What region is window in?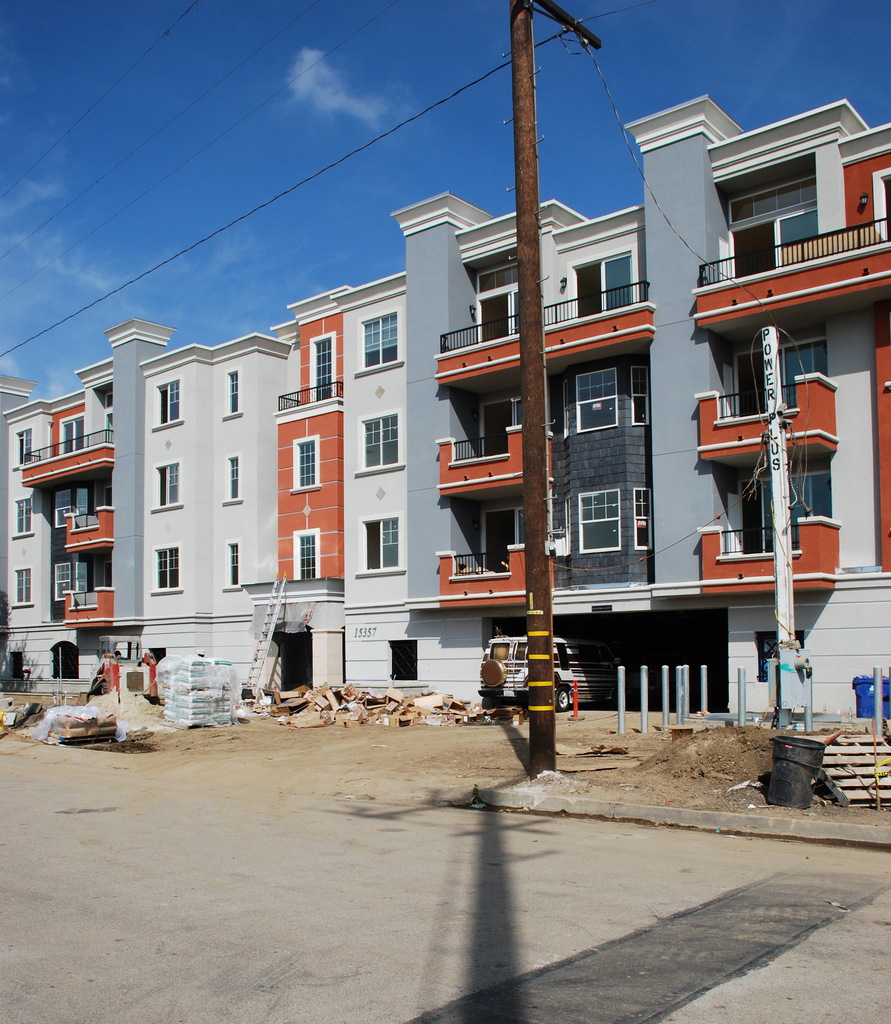
[left=1, top=502, right=36, bottom=535].
